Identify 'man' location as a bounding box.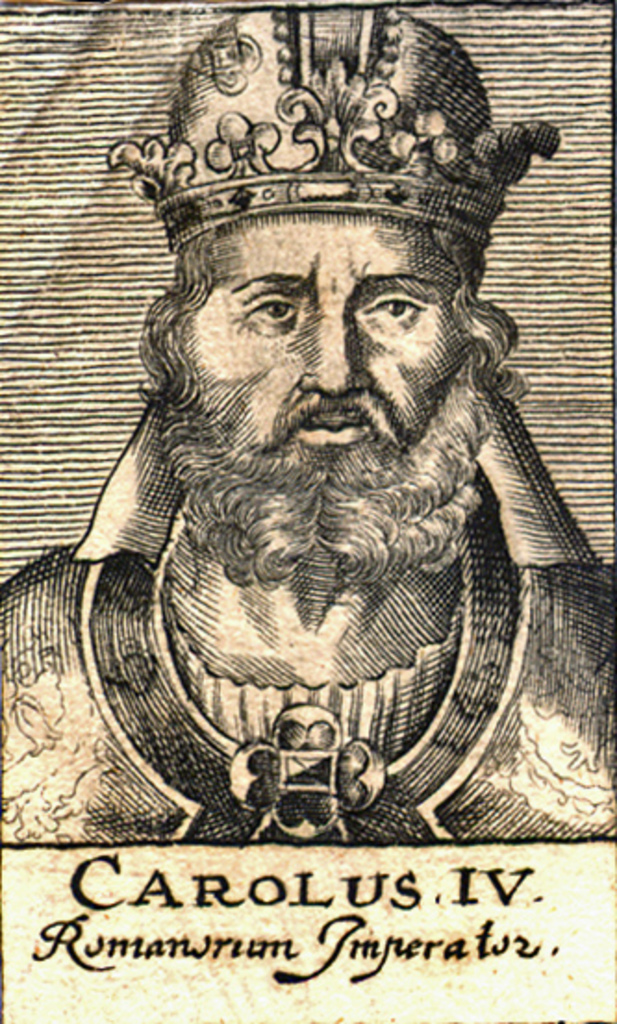
bbox=[0, 119, 615, 848].
